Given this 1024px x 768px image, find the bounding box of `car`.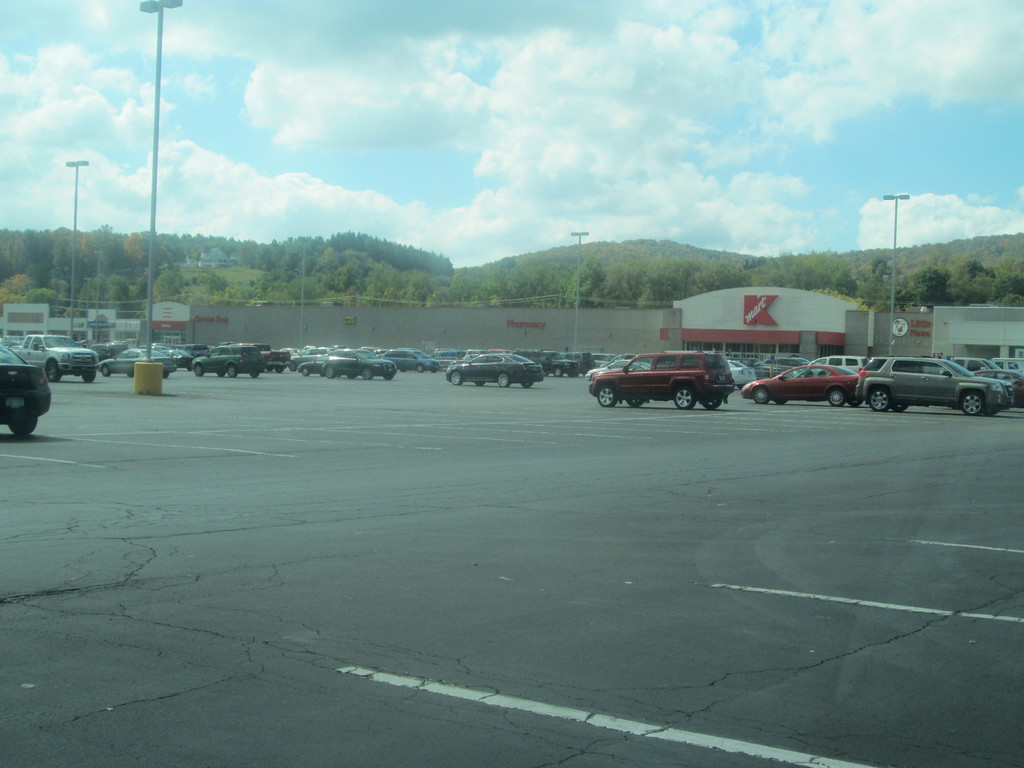
[570, 351, 600, 372].
